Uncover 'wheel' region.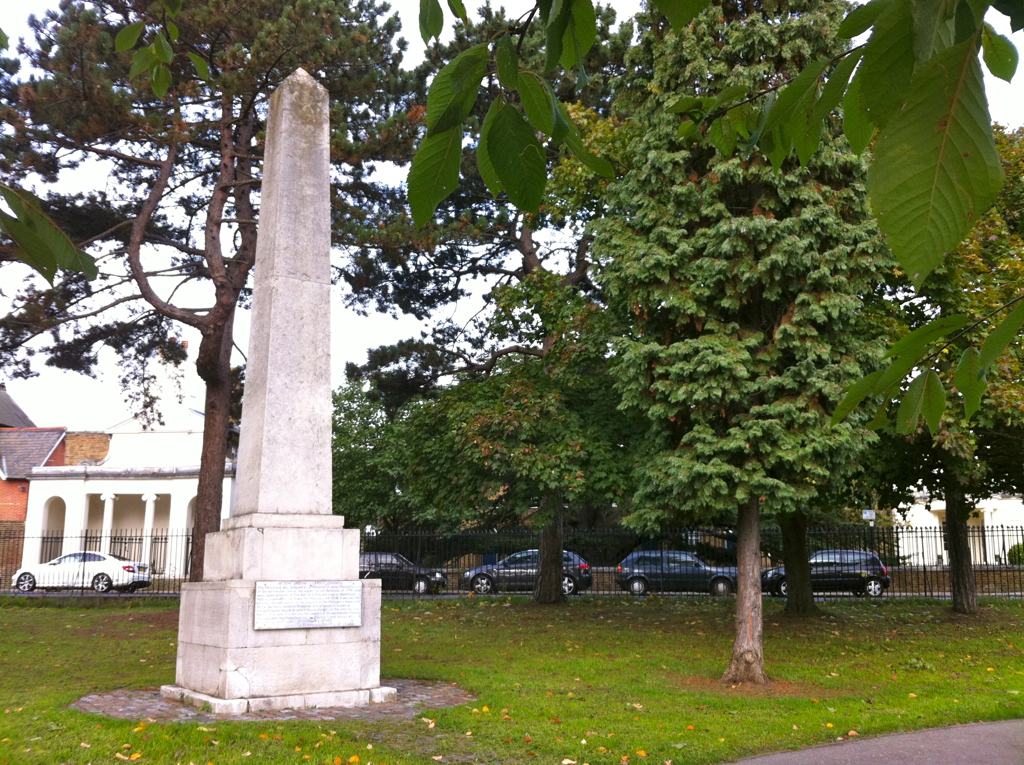
Uncovered: pyautogui.locateOnScreen(854, 588, 865, 596).
